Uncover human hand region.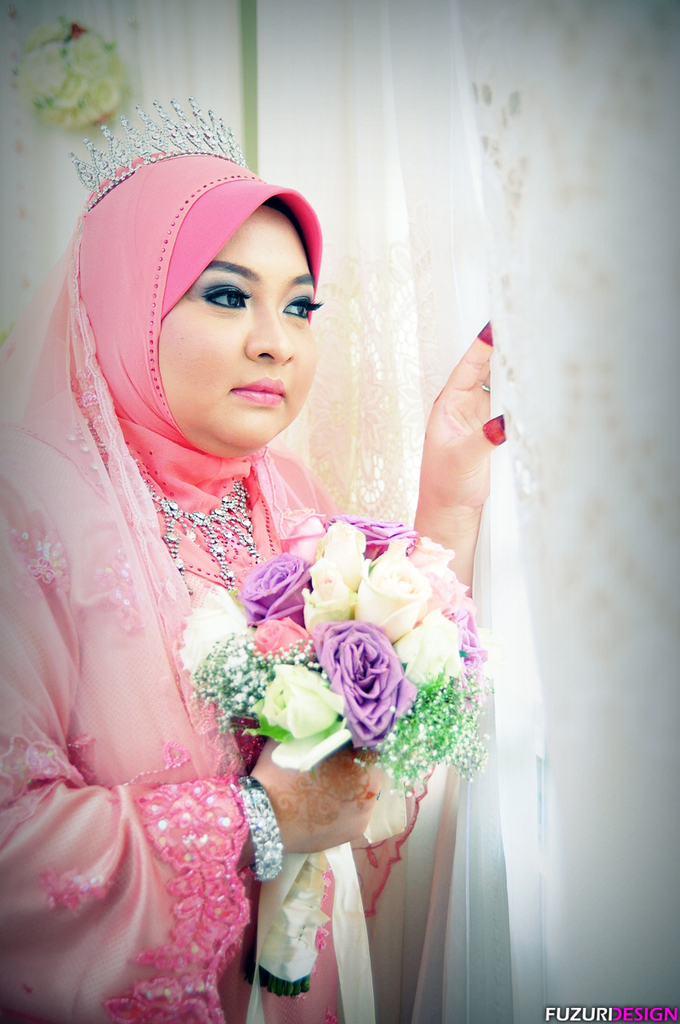
Uncovered: x1=247, y1=731, x2=390, y2=857.
